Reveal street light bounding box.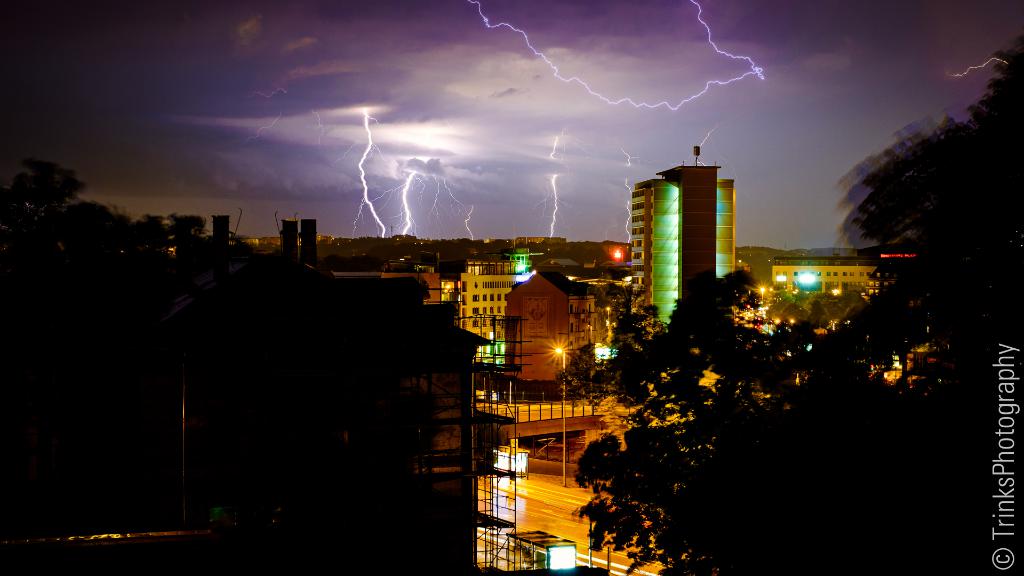
Revealed: [796,269,813,301].
